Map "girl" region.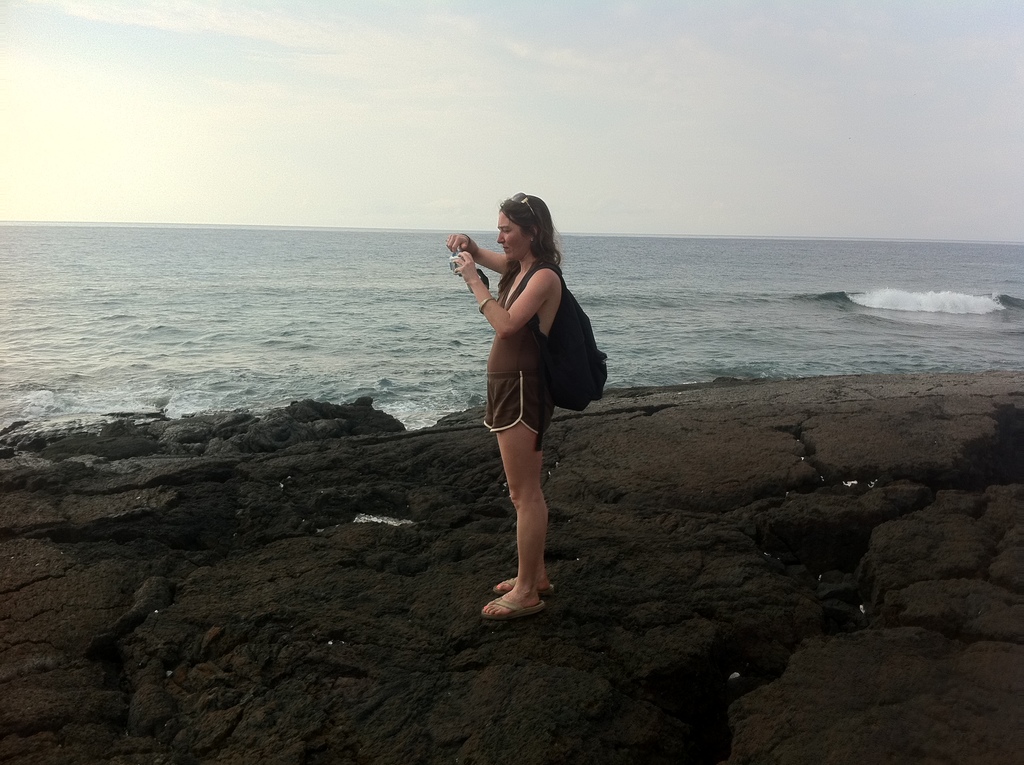
Mapped to [444,186,611,623].
